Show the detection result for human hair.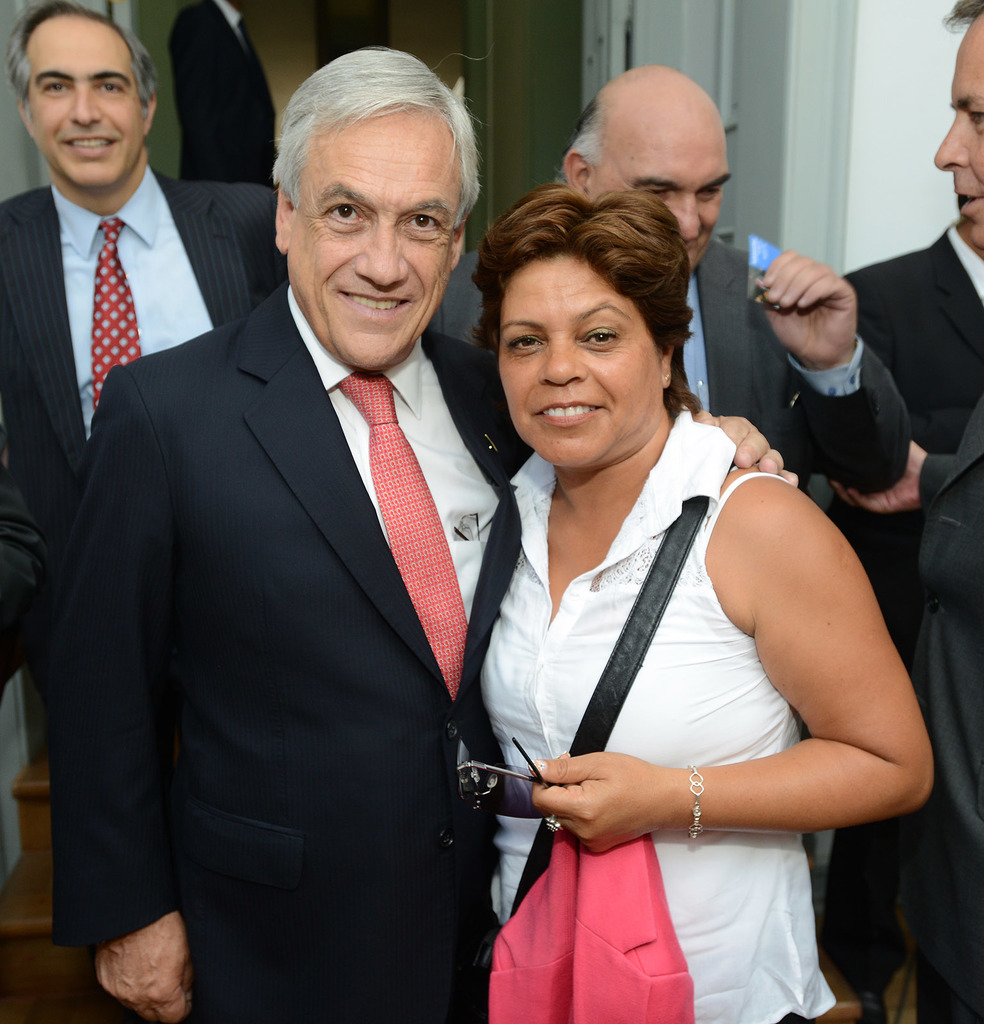
rect(478, 178, 717, 430).
